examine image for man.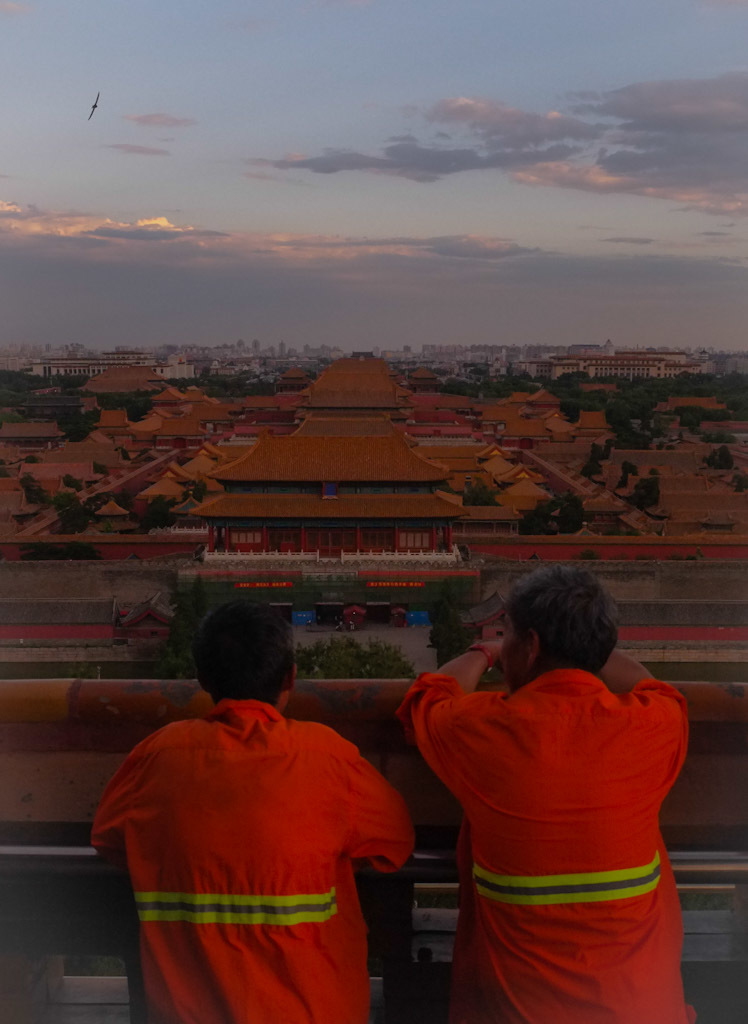
Examination result: BBox(392, 553, 693, 1023).
